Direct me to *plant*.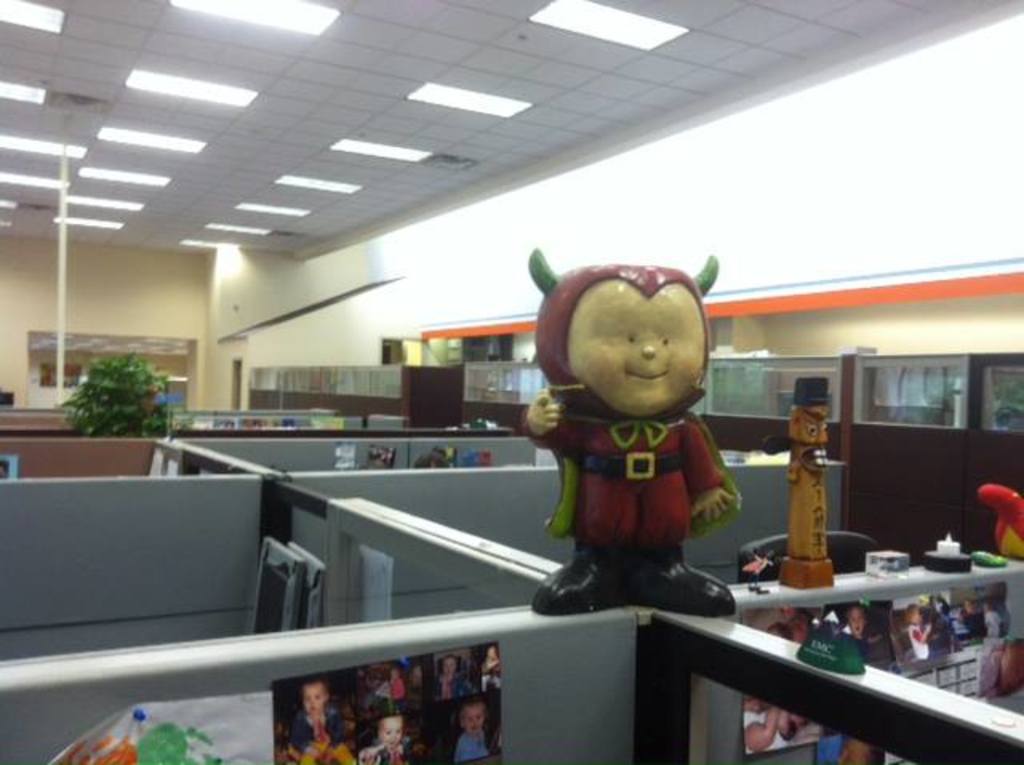
Direction: <box>64,344,182,439</box>.
